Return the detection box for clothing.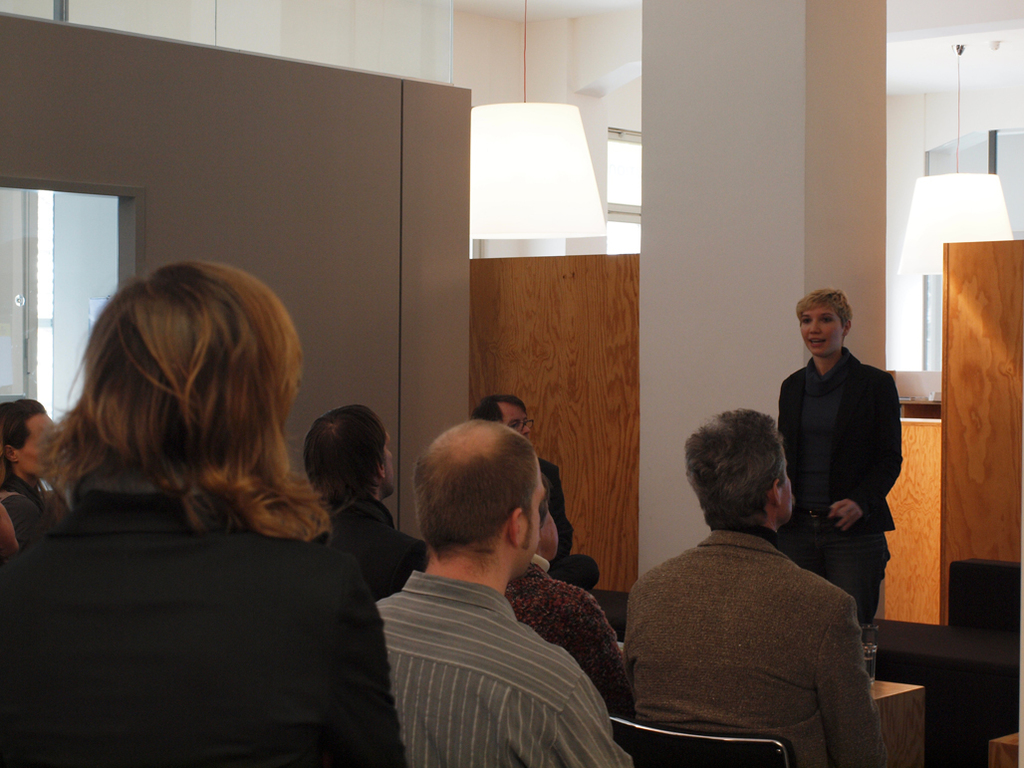
Rect(309, 489, 432, 607).
